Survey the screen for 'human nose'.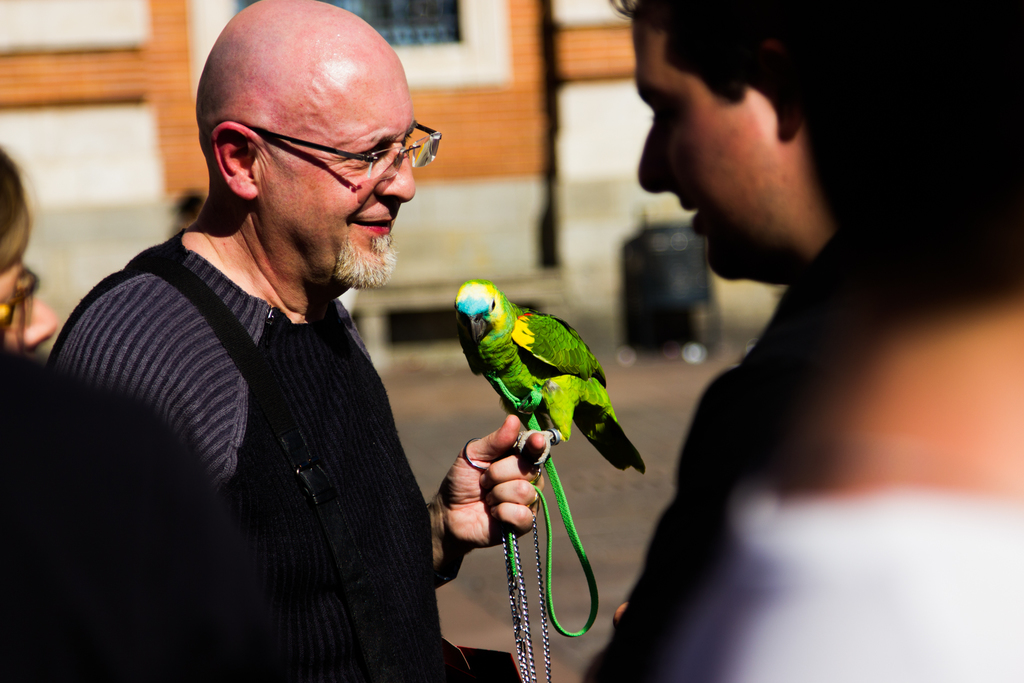
Survey found: bbox=[19, 292, 58, 343].
